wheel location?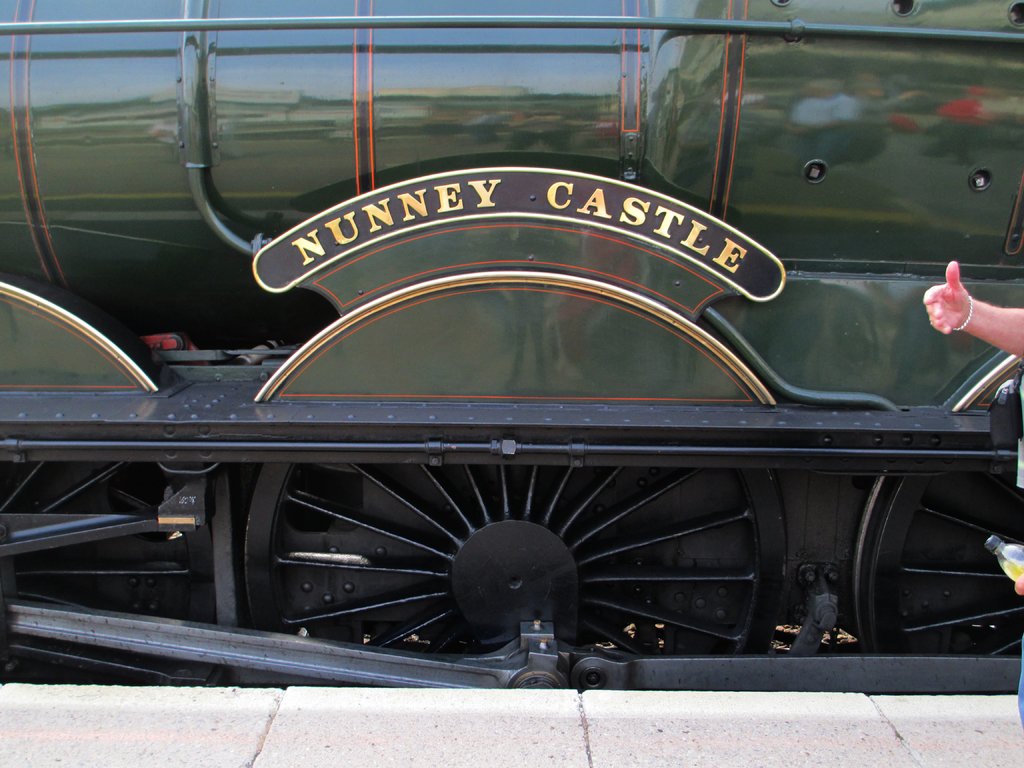
select_region(86, 396, 850, 682)
